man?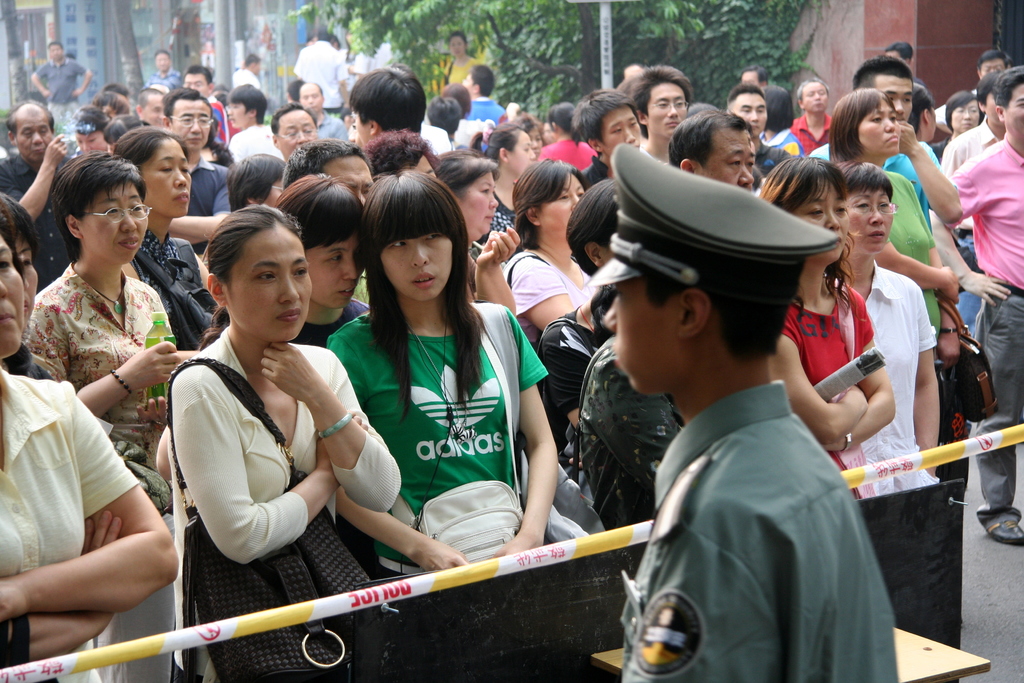
(726, 83, 790, 192)
